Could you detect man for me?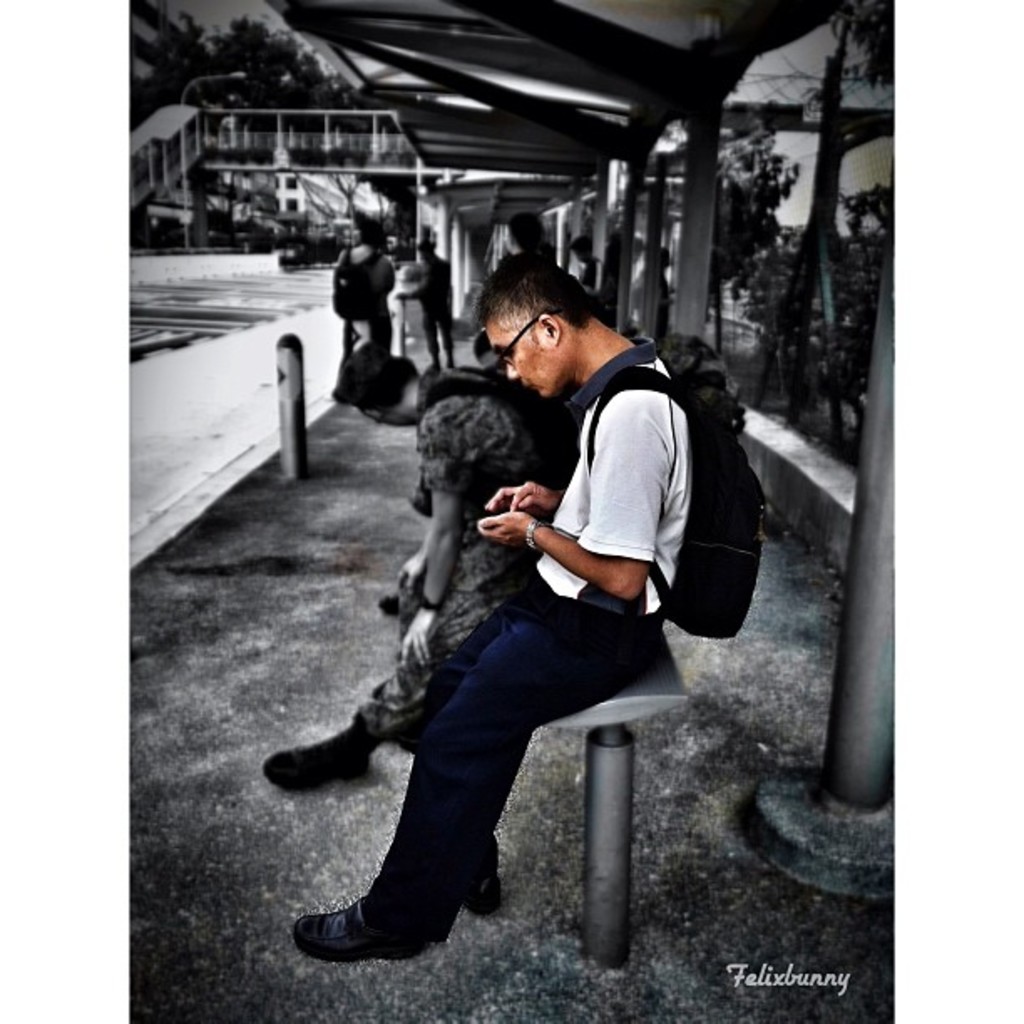
Detection result: locate(256, 346, 571, 796).
